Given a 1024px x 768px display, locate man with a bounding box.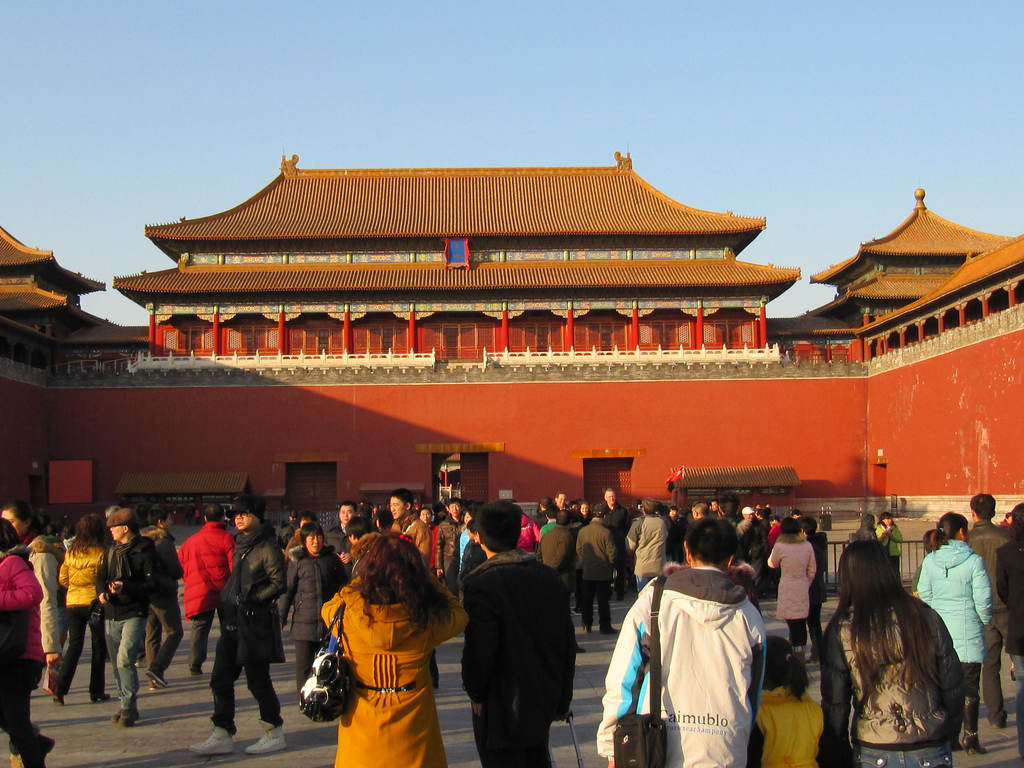
Located: left=966, top=491, right=1012, bottom=728.
